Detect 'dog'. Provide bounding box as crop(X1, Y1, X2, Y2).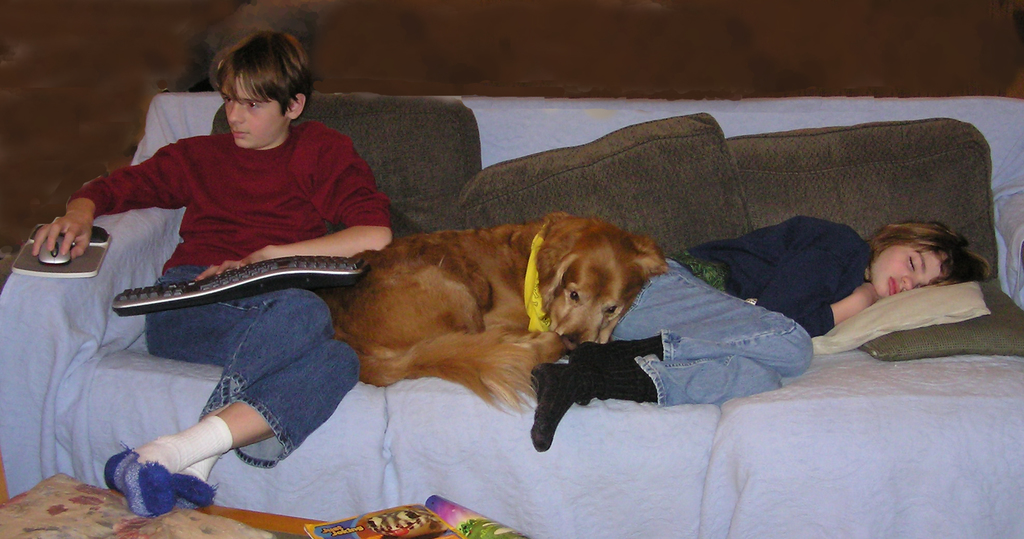
crop(315, 211, 670, 414).
